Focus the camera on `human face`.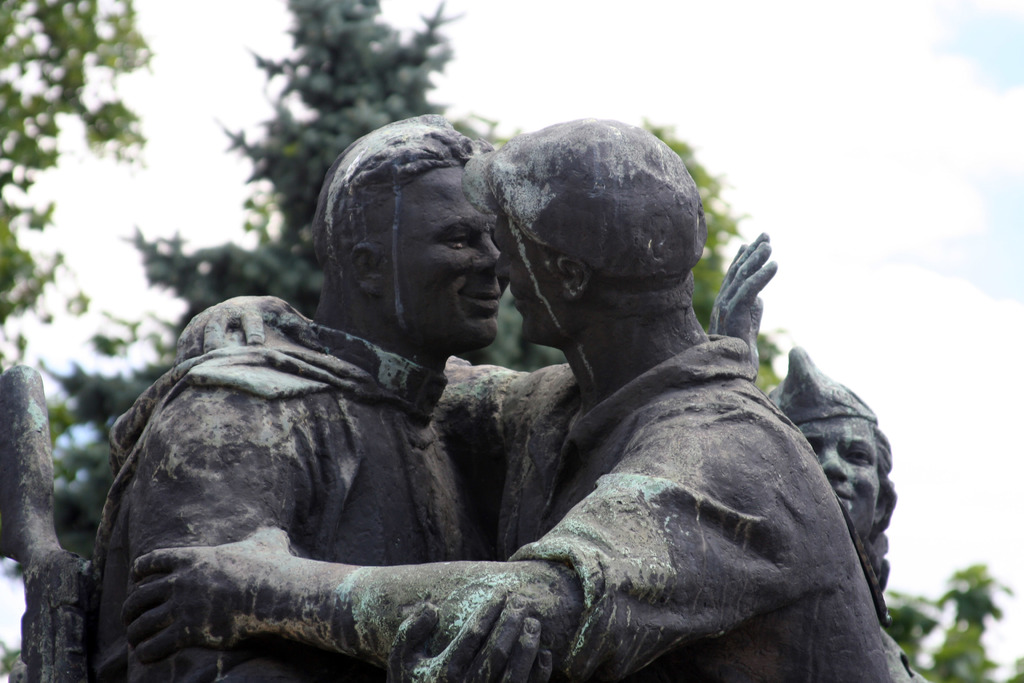
Focus region: x1=492 y1=220 x2=572 y2=343.
